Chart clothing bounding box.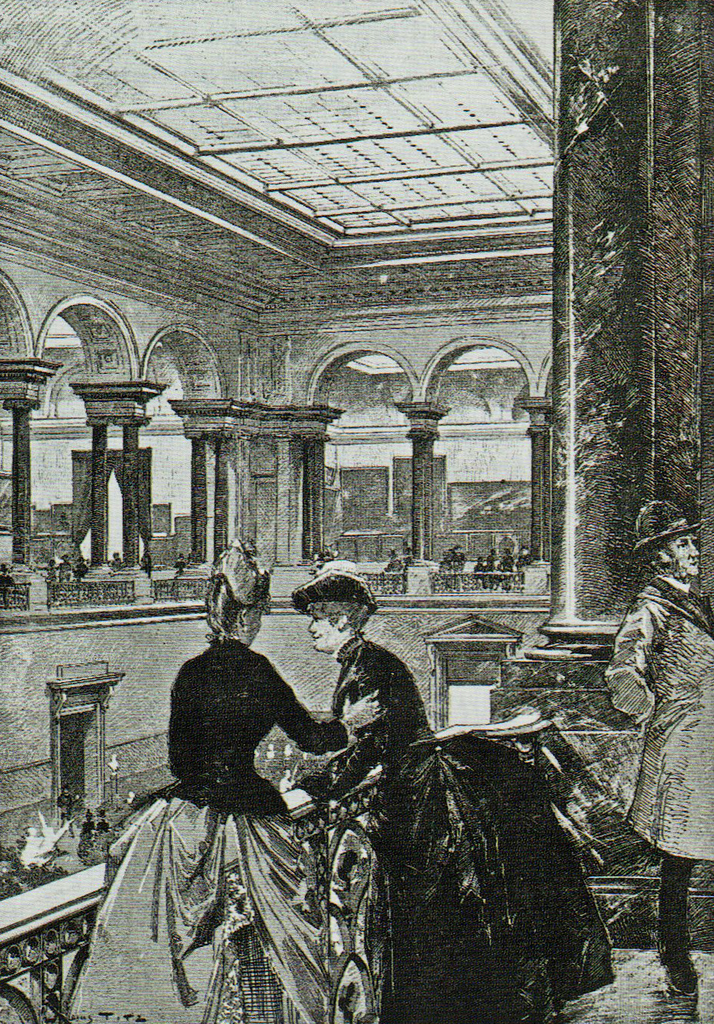
Charted: box=[632, 582, 713, 861].
